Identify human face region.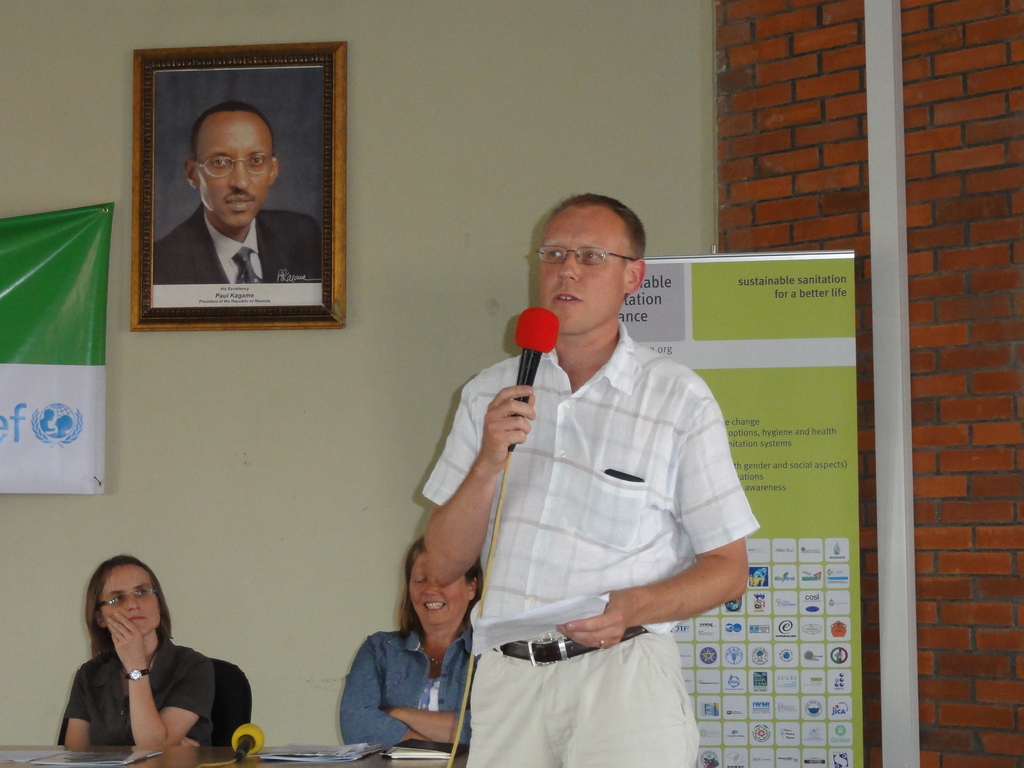
Region: bbox(99, 564, 163, 635).
